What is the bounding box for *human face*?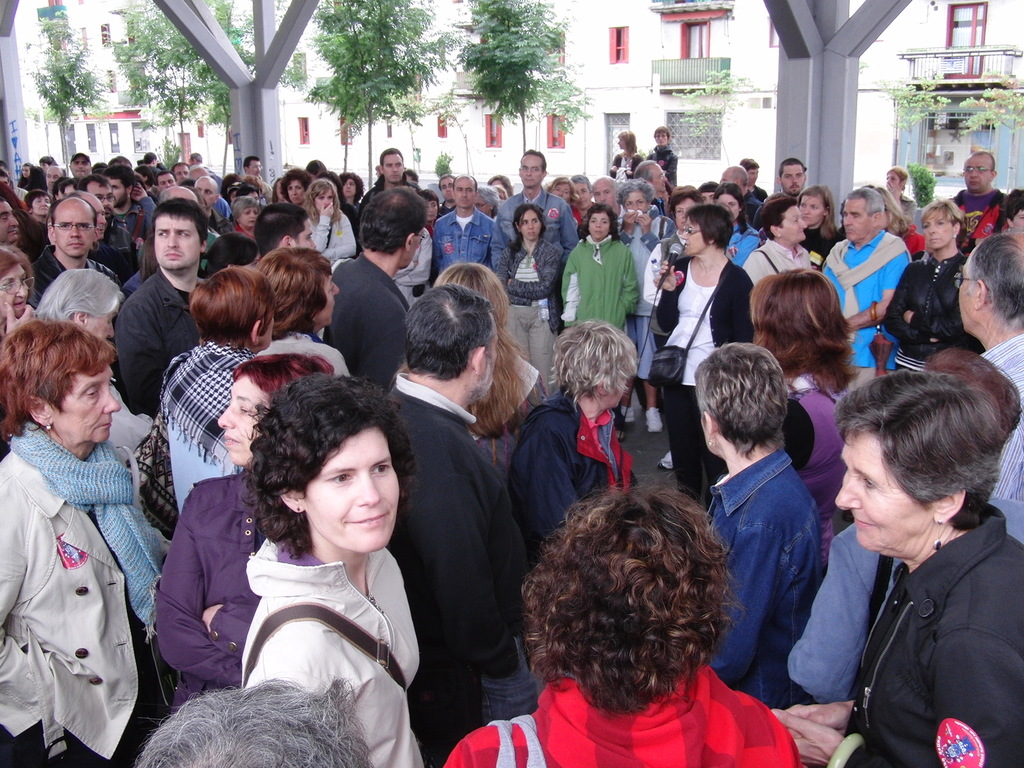
bbox=[777, 159, 808, 196].
